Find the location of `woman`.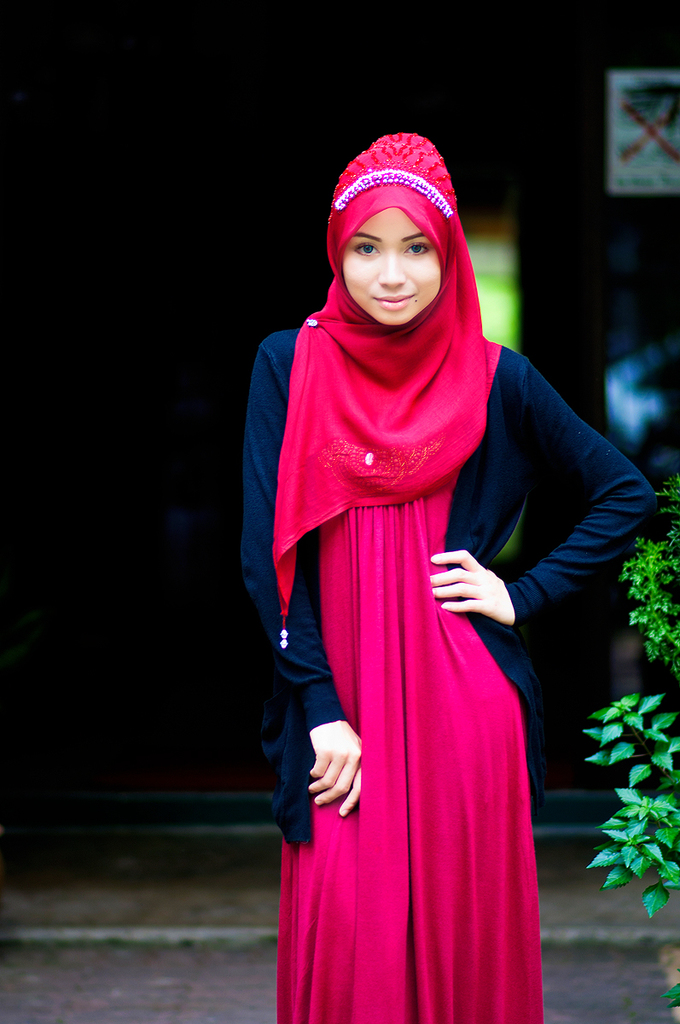
Location: x1=263, y1=113, x2=582, y2=1023.
